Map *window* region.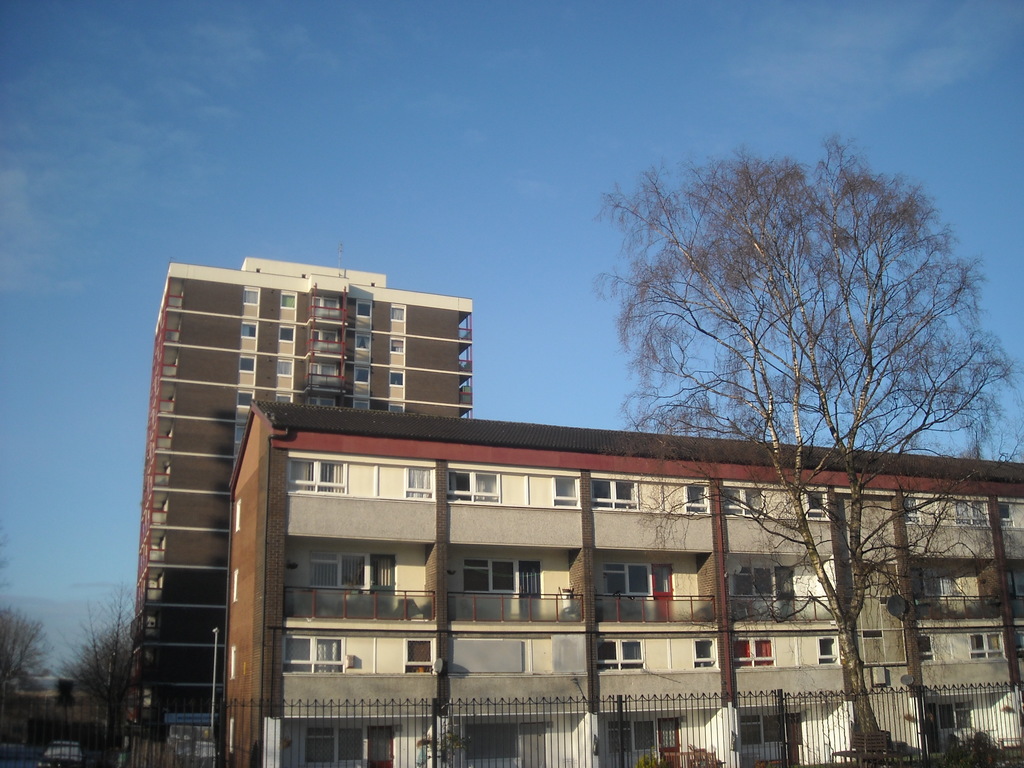
Mapped to 278, 621, 353, 684.
